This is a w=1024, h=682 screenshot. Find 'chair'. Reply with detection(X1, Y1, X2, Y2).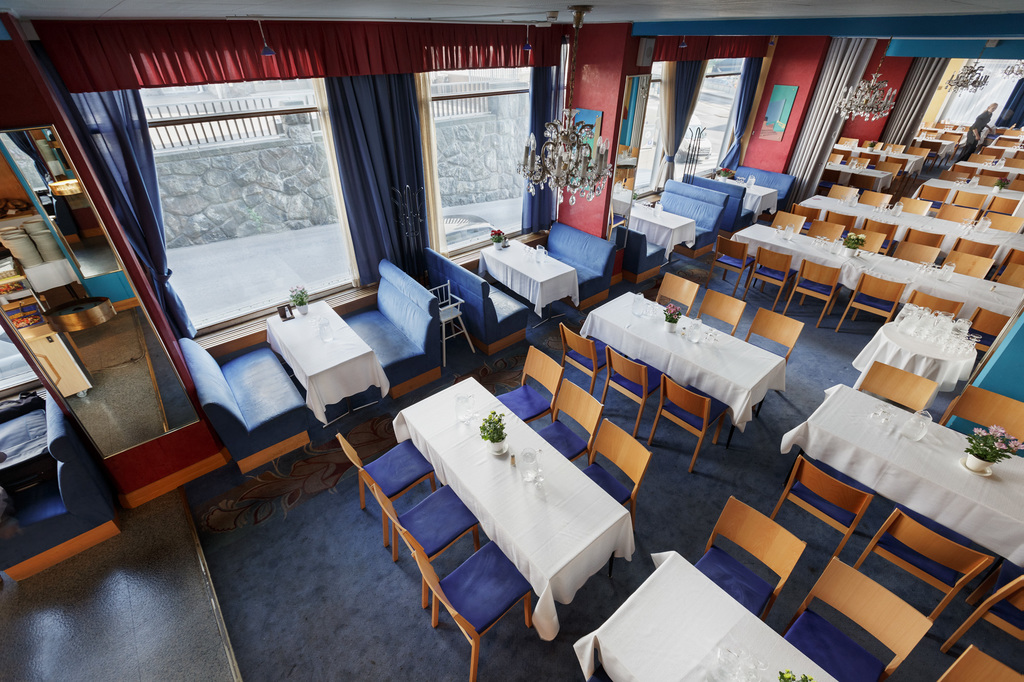
detection(902, 225, 947, 254).
